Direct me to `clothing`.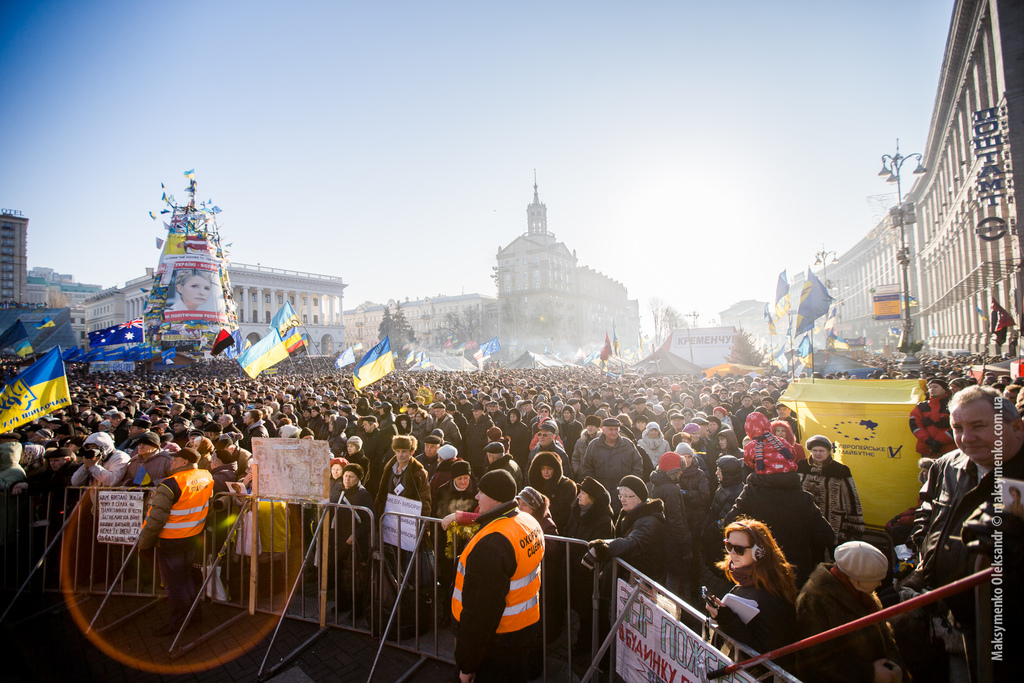
Direction: bbox=[431, 445, 471, 484].
